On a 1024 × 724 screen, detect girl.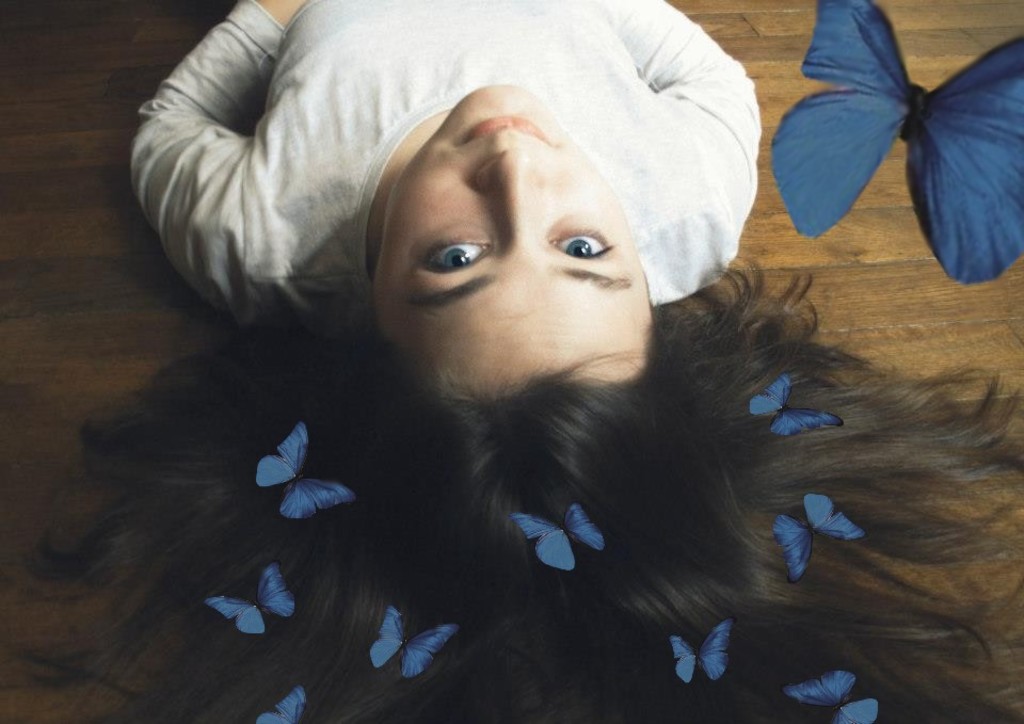
rect(2, 0, 1023, 722).
